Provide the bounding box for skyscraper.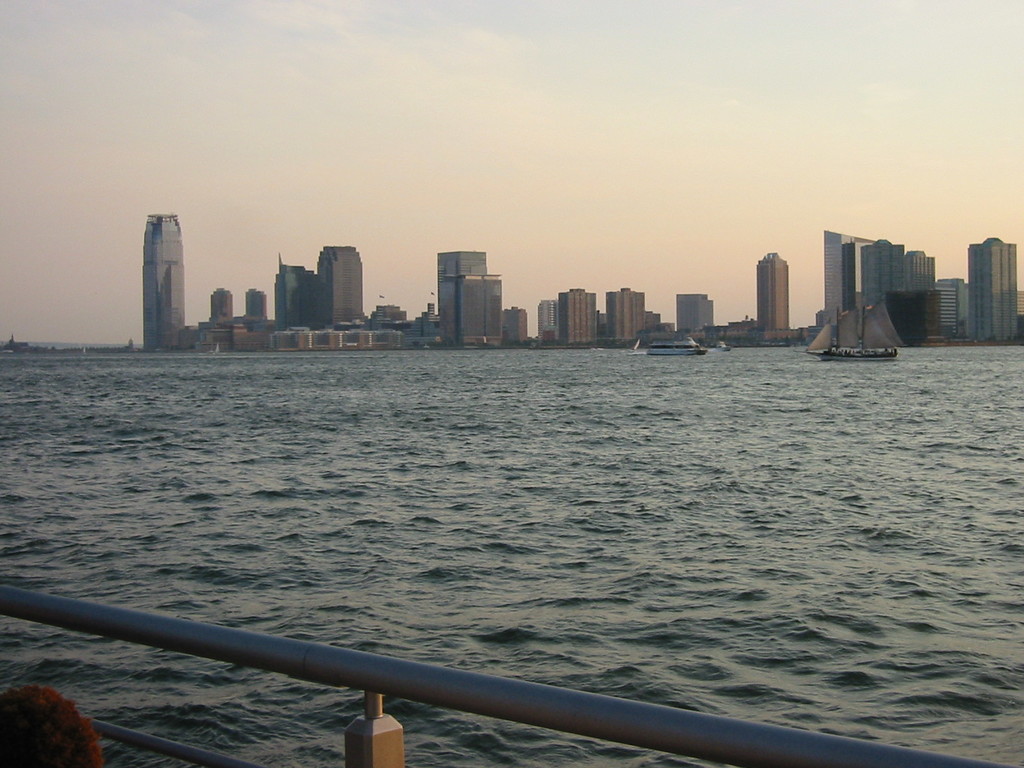
bbox=(601, 287, 654, 339).
